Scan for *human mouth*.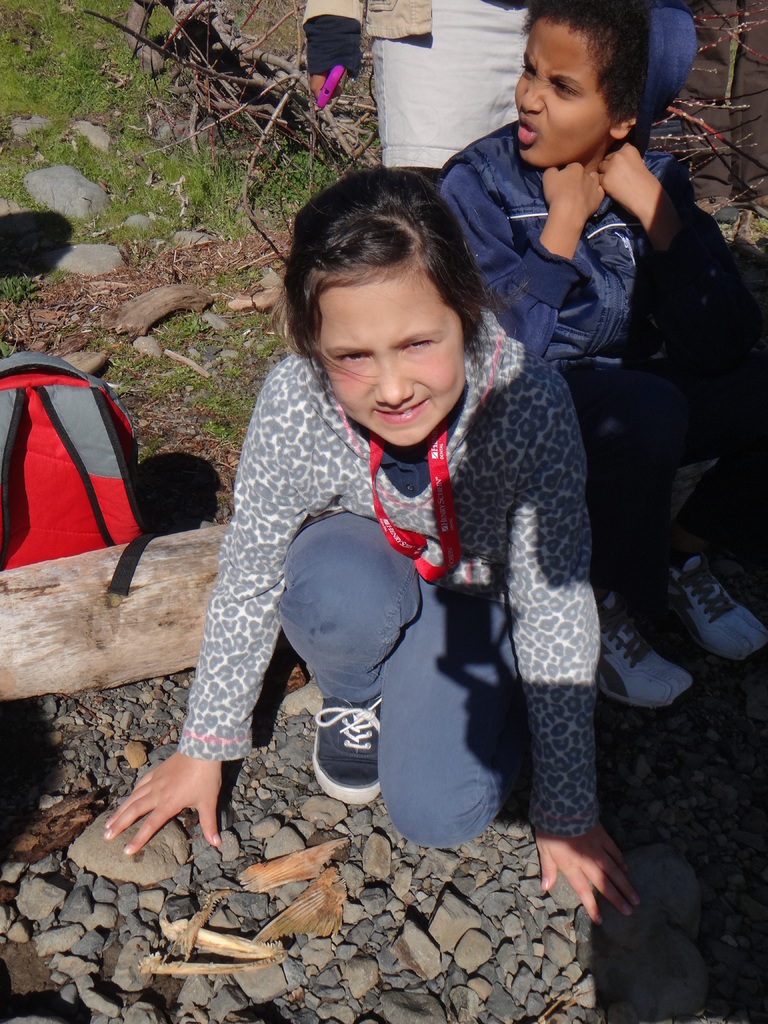
Scan result: crop(375, 399, 427, 424).
